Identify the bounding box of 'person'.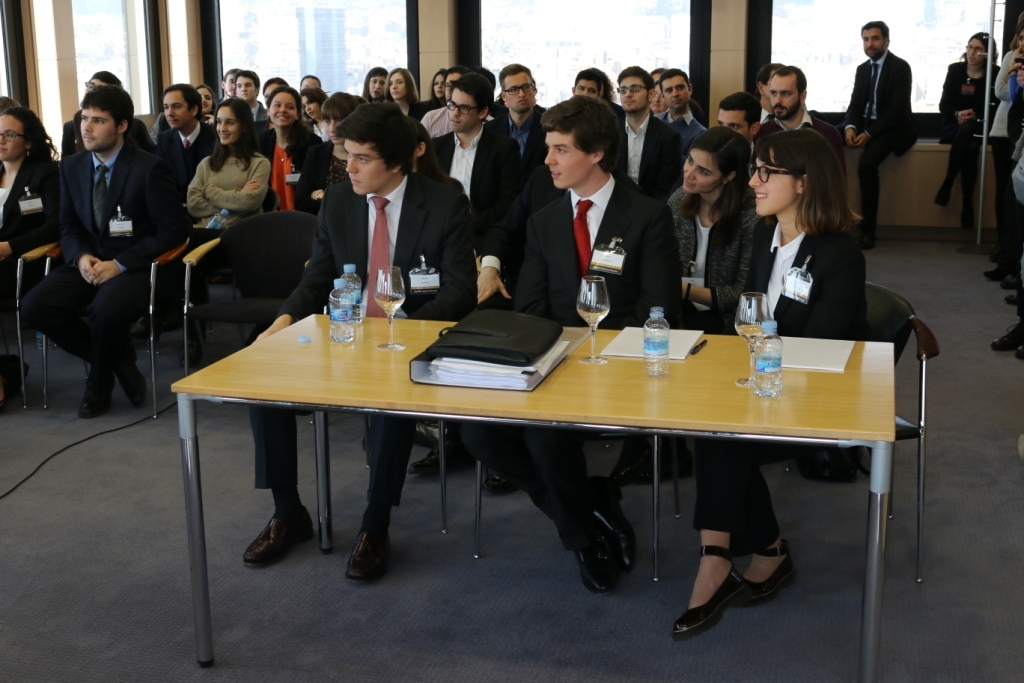
select_region(658, 72, 693, 133).
